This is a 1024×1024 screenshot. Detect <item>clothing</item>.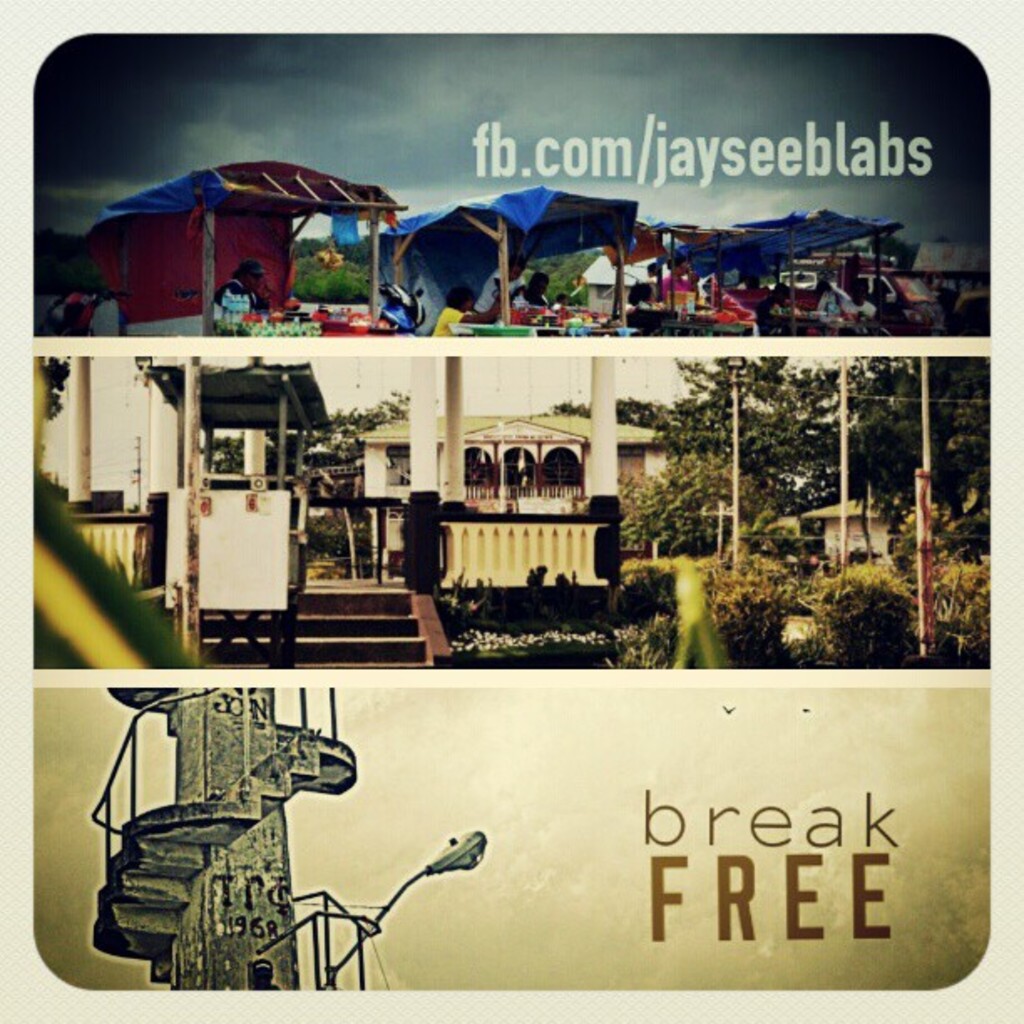
l=425, t=301, r=472, b=336.
